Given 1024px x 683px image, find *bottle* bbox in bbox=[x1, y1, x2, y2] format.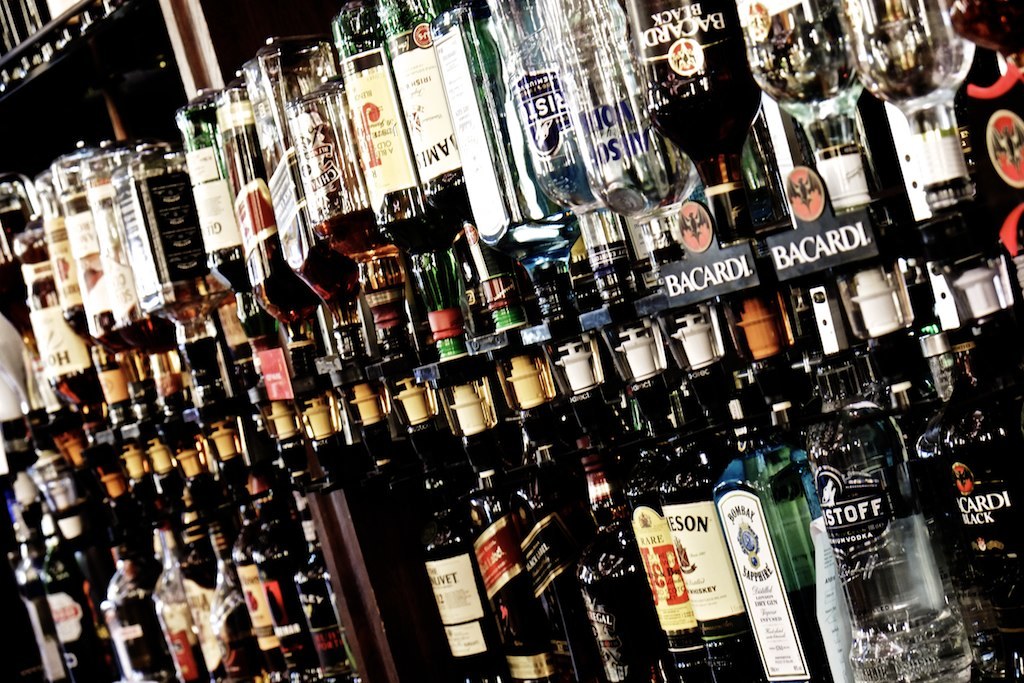
bbox=[44, 169, 143, 410].
